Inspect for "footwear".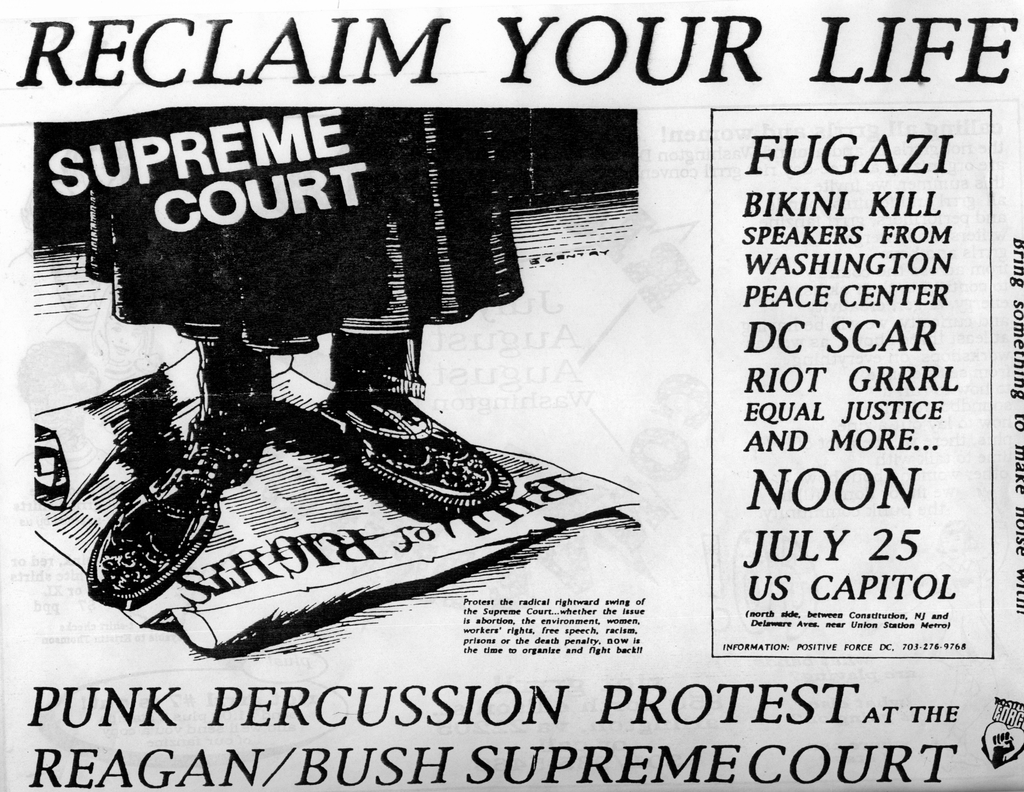
Inspection: [83, 408, 269, 613].
